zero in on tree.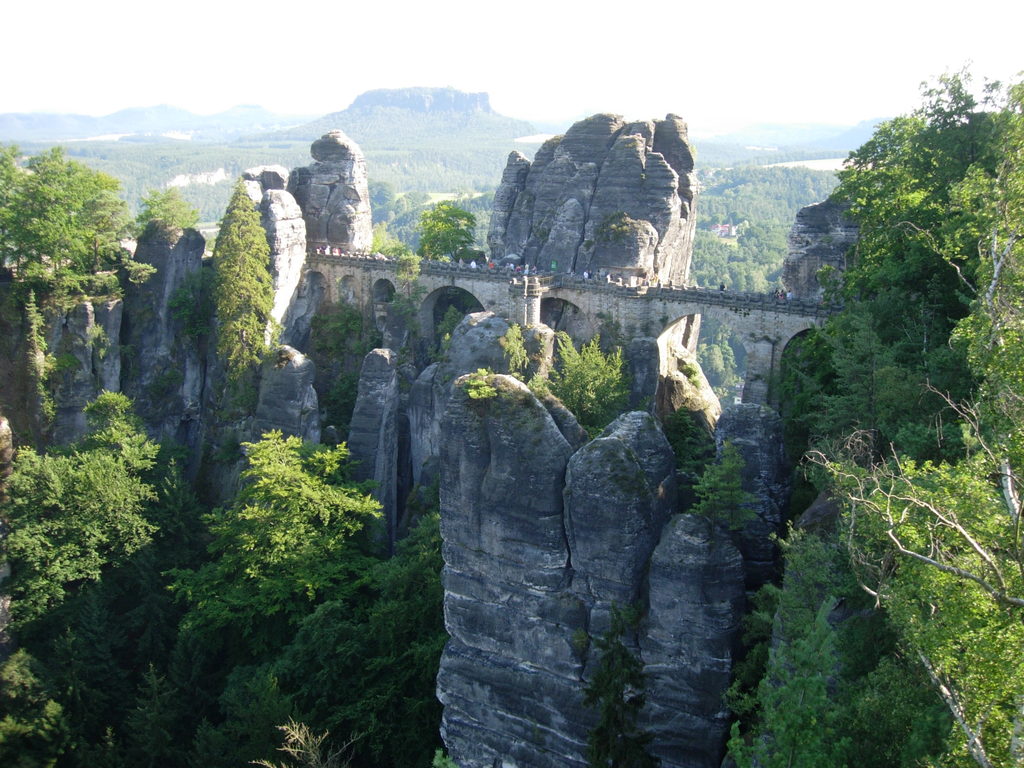
Zeroed in: Rect(415, 204, 476, 264).
